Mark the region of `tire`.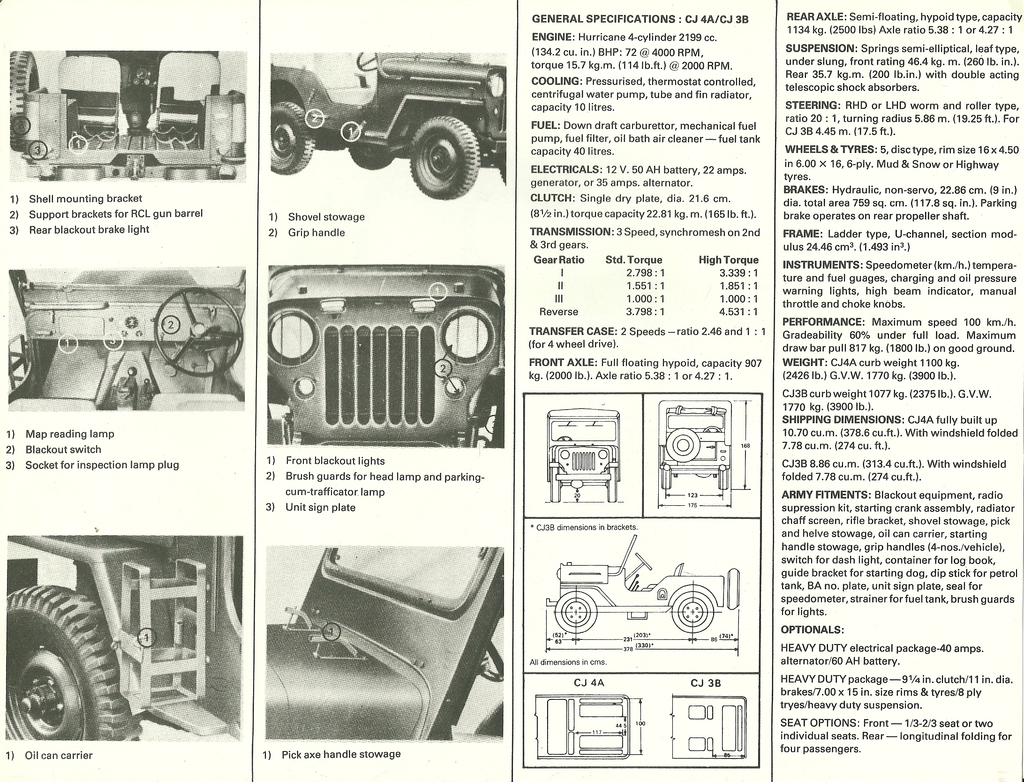
Region: [left=412, top=117, right=481, bottom=200].
